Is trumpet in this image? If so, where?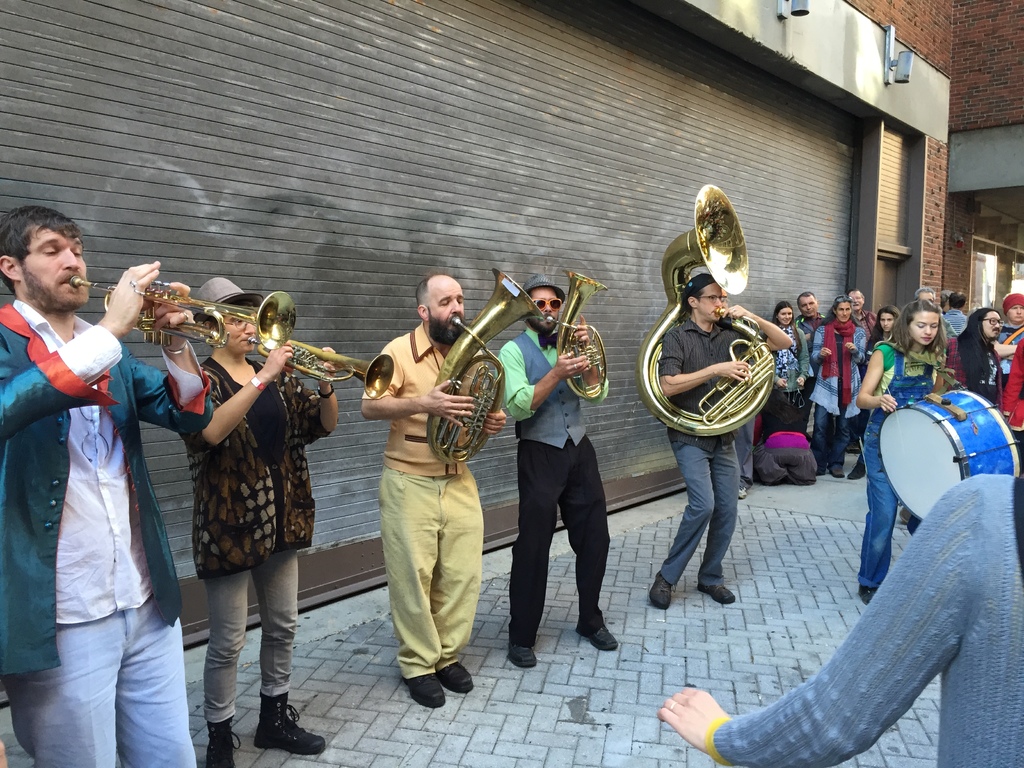
Yes, at (left=250, top=336, right=394, bottom=404).
